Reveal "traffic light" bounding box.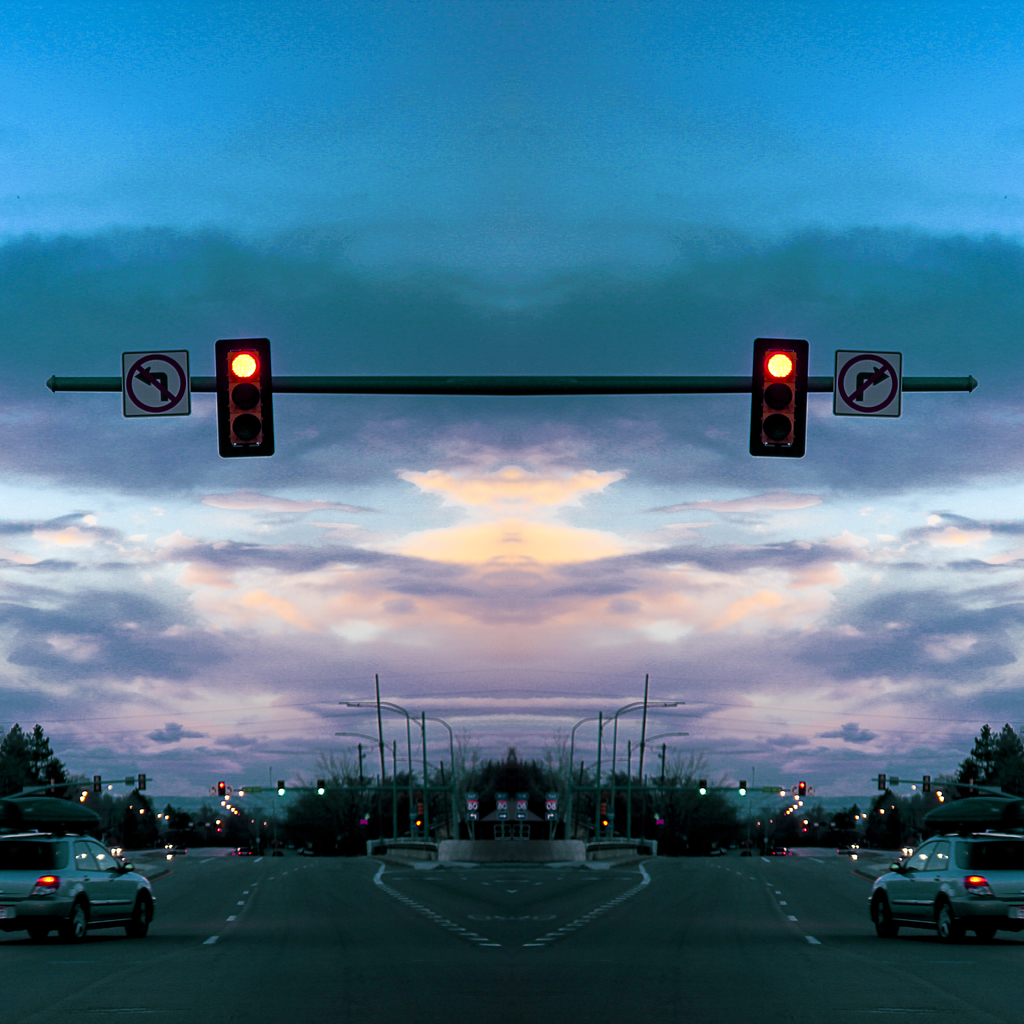
Revealed: <region>218, 780, 227, 796</region>.
